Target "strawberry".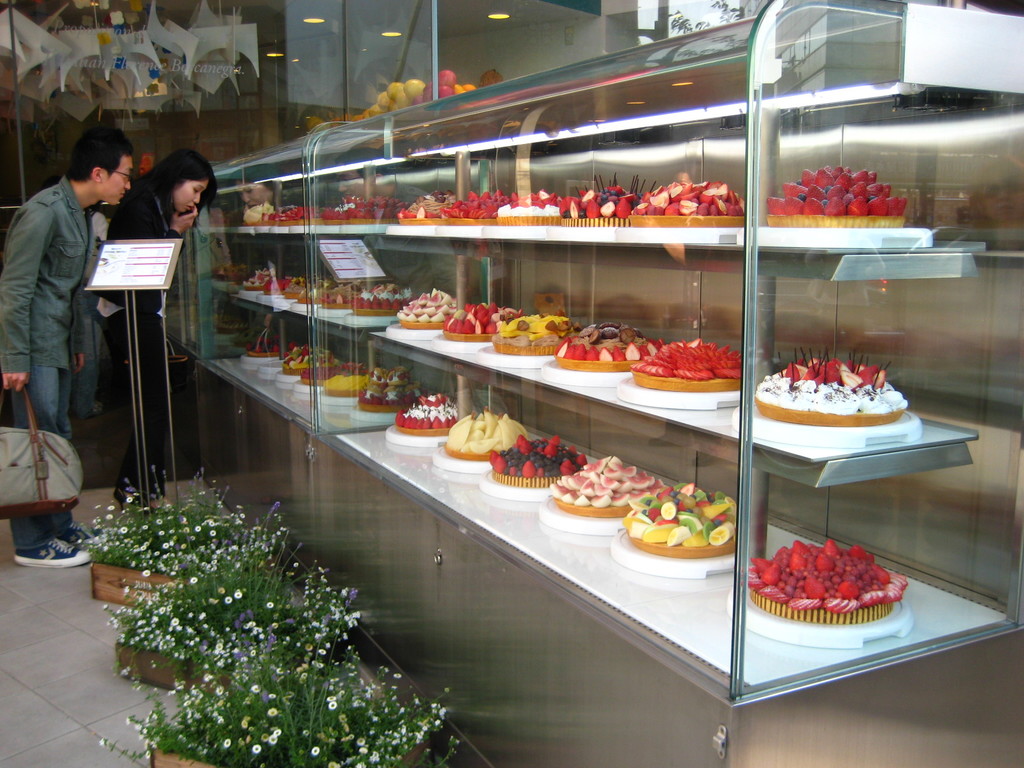
Target region: x1=837 y1=580 x2=860 y2=602.
